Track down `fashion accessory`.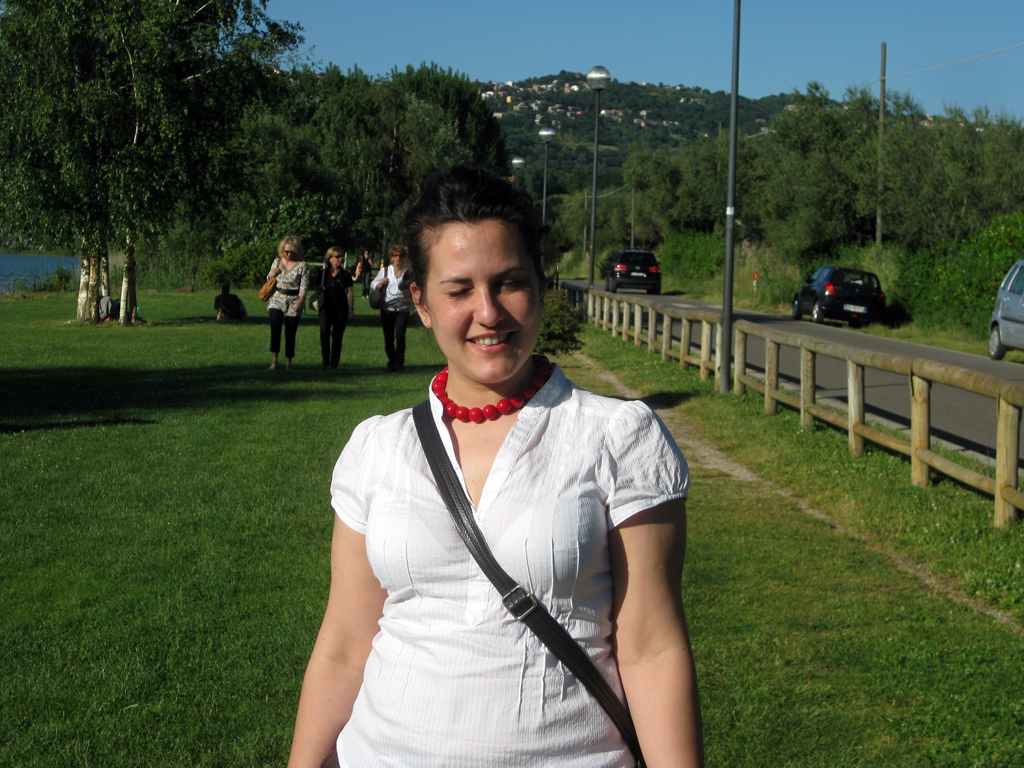
Tracked to rect(330, 252, 346, 262).
